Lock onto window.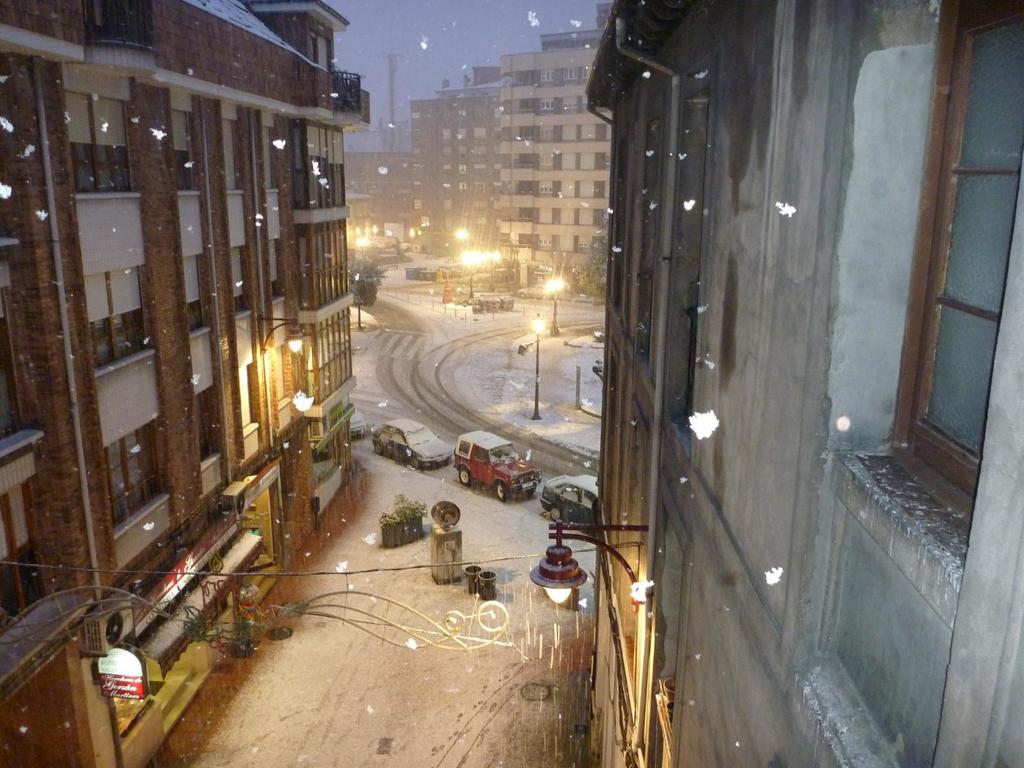
Locked: [598,154,616,167].
